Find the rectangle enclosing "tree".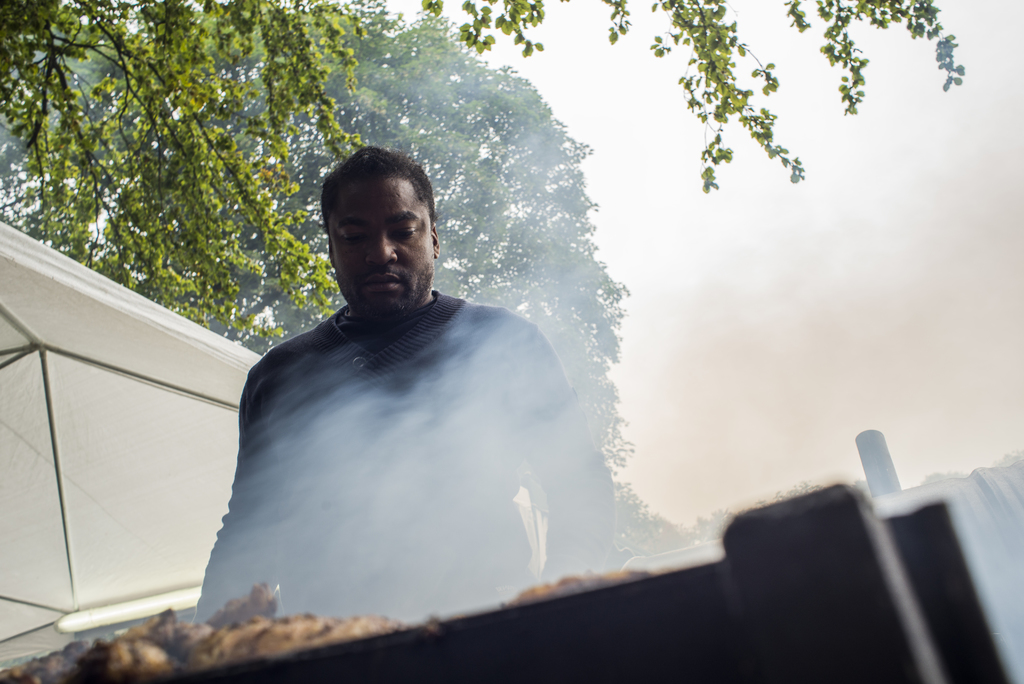
[left=0, top=16, right=661, bottom=567].
